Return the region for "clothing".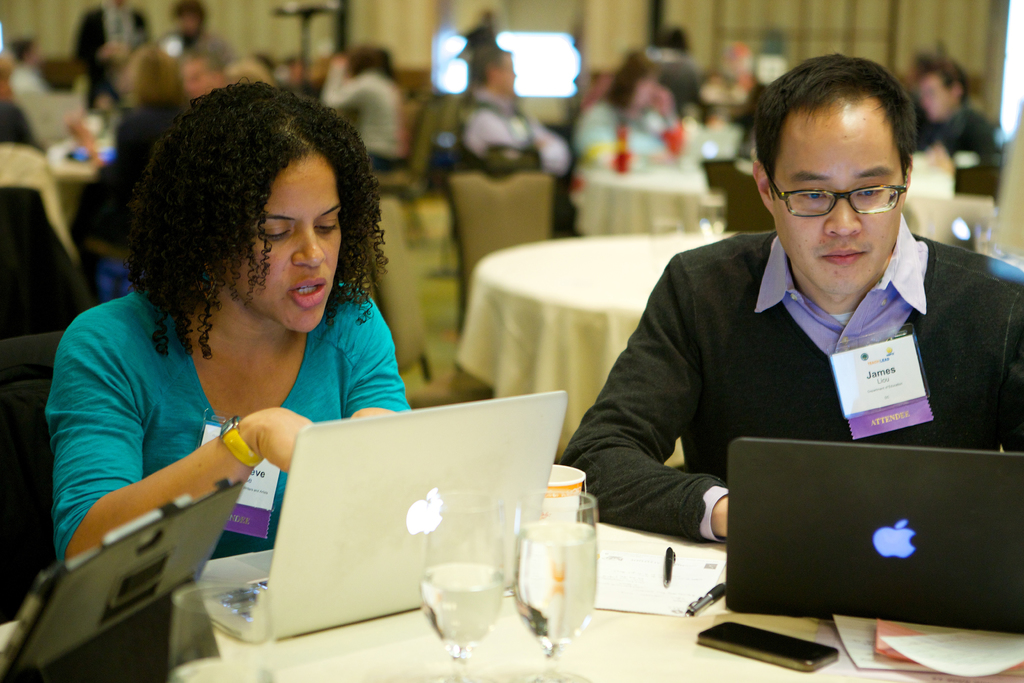
{"x1": 925, "y1": 105, "x2": 998, "y2": 164}.
